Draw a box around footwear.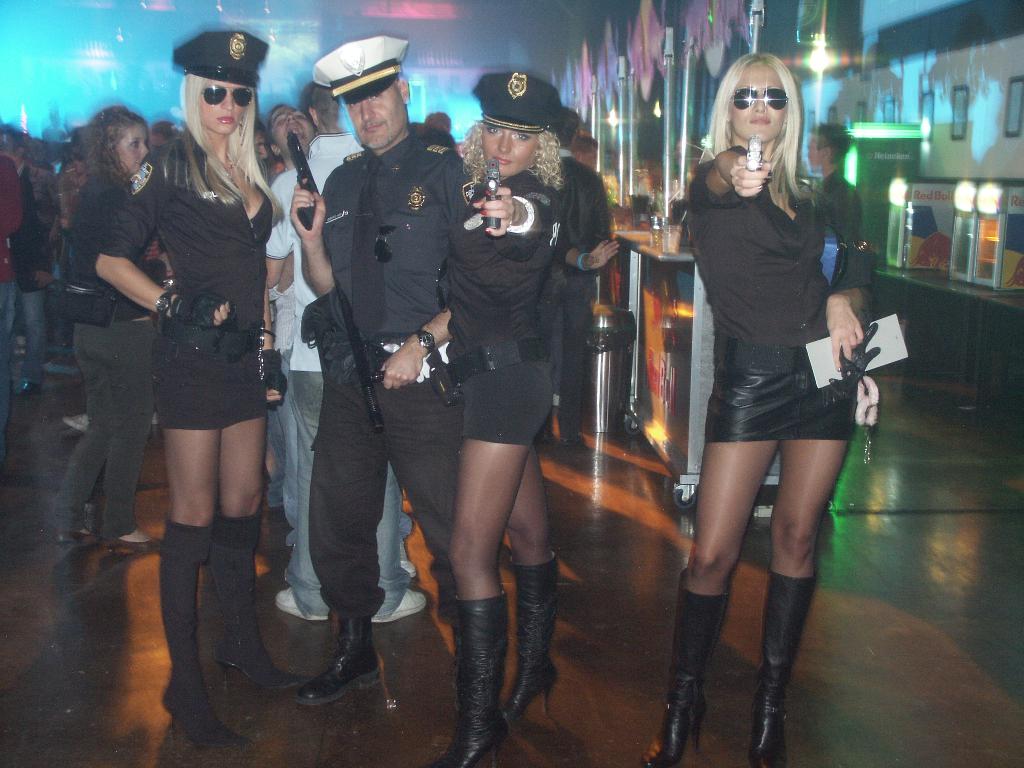
BBox(220, 630, 301, 688).
